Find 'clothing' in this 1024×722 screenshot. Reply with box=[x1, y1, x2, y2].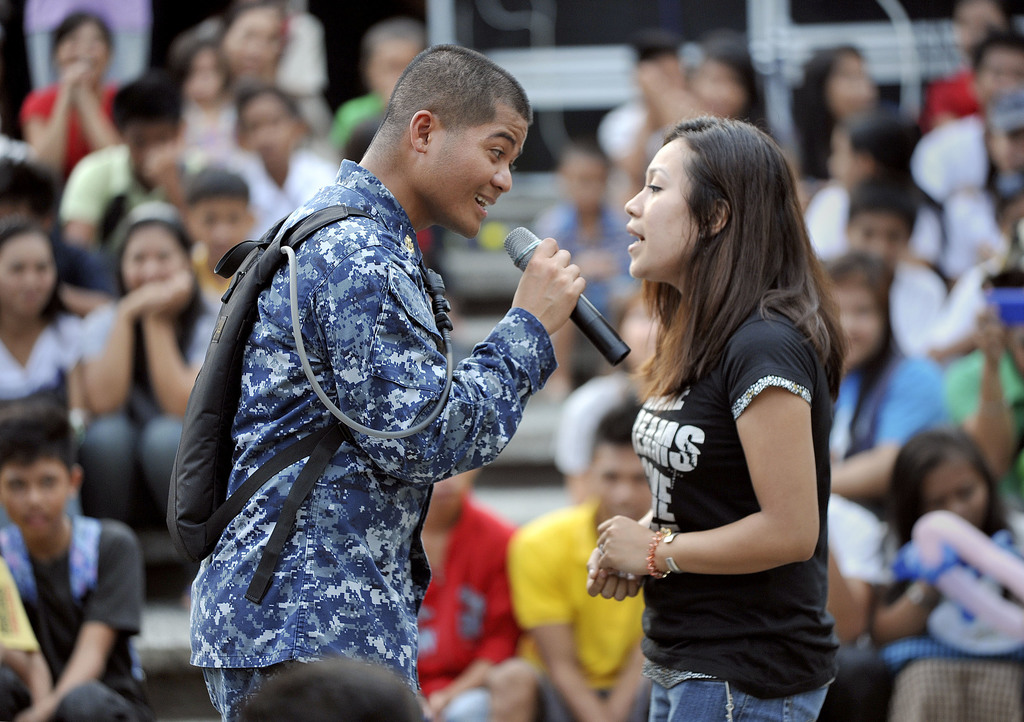
box=[412, 497, 532, 721].
